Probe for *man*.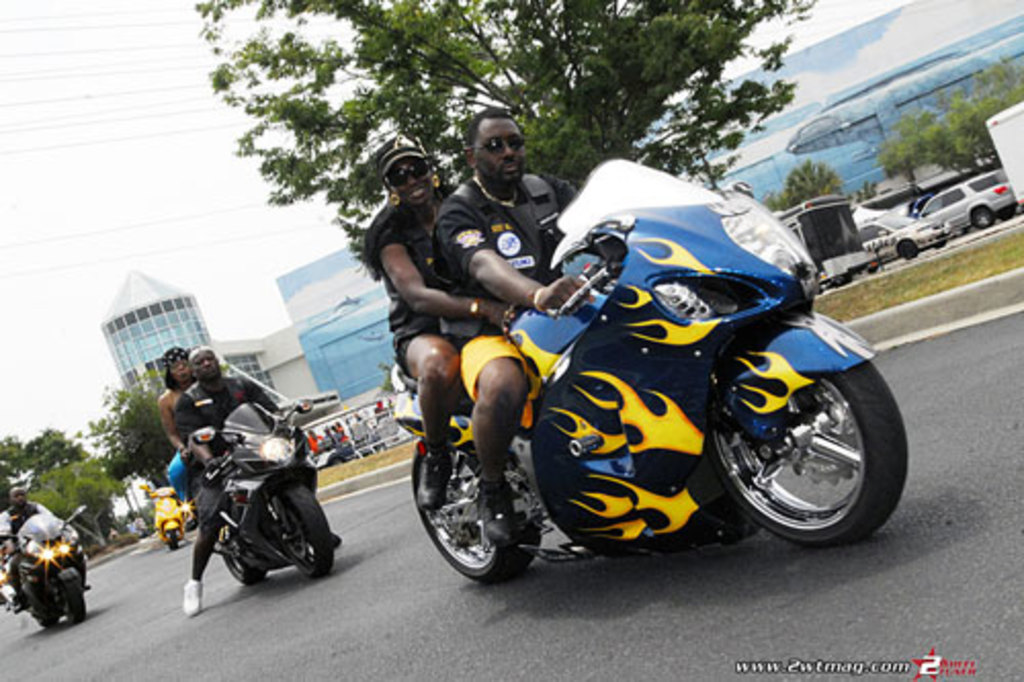
Probe result: (184, 342, 276, 614).
